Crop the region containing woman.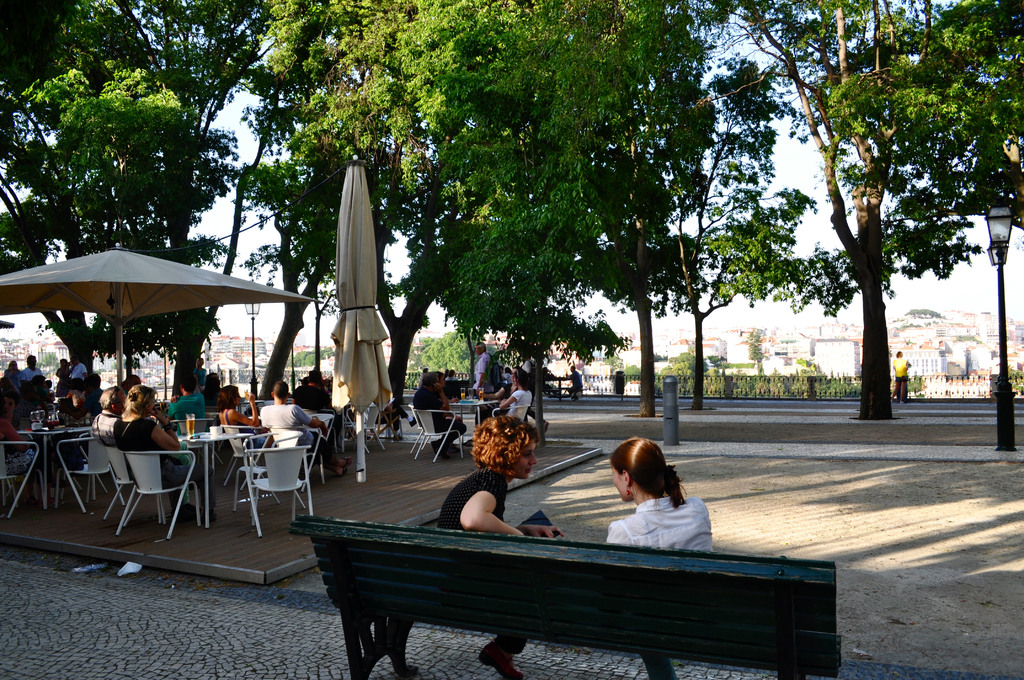
Crop region: select_region(413, 371, 470, 458).
